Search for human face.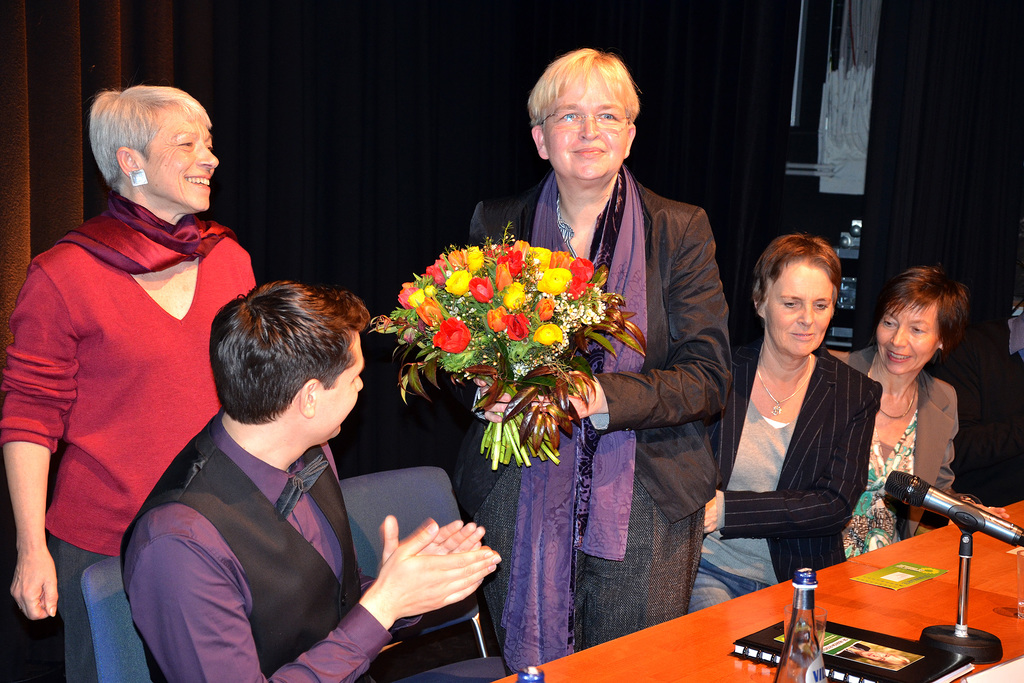
Found at (319,333,364,436).
